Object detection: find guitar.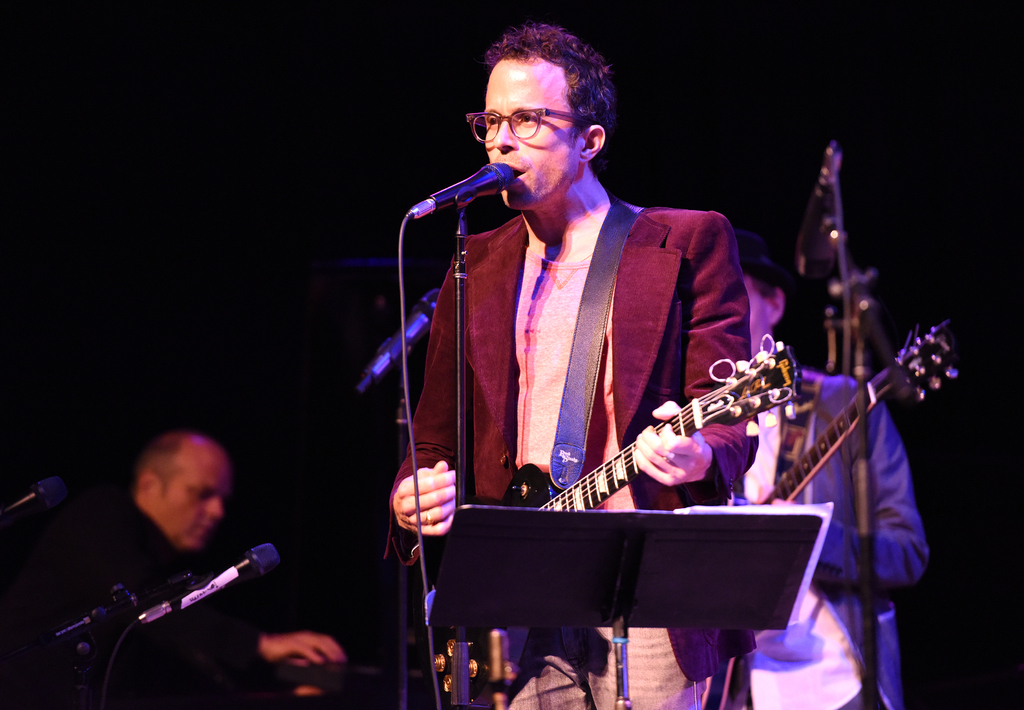
(765,321,961,502).
